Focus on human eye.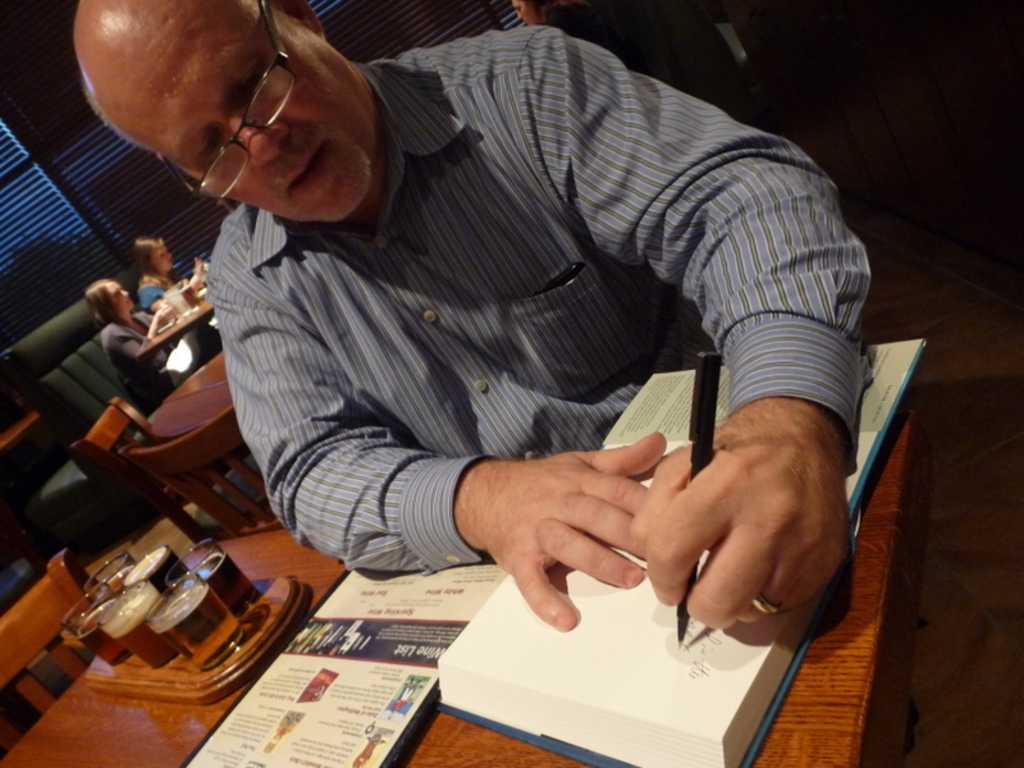
Focused at 236:49:278:105.
